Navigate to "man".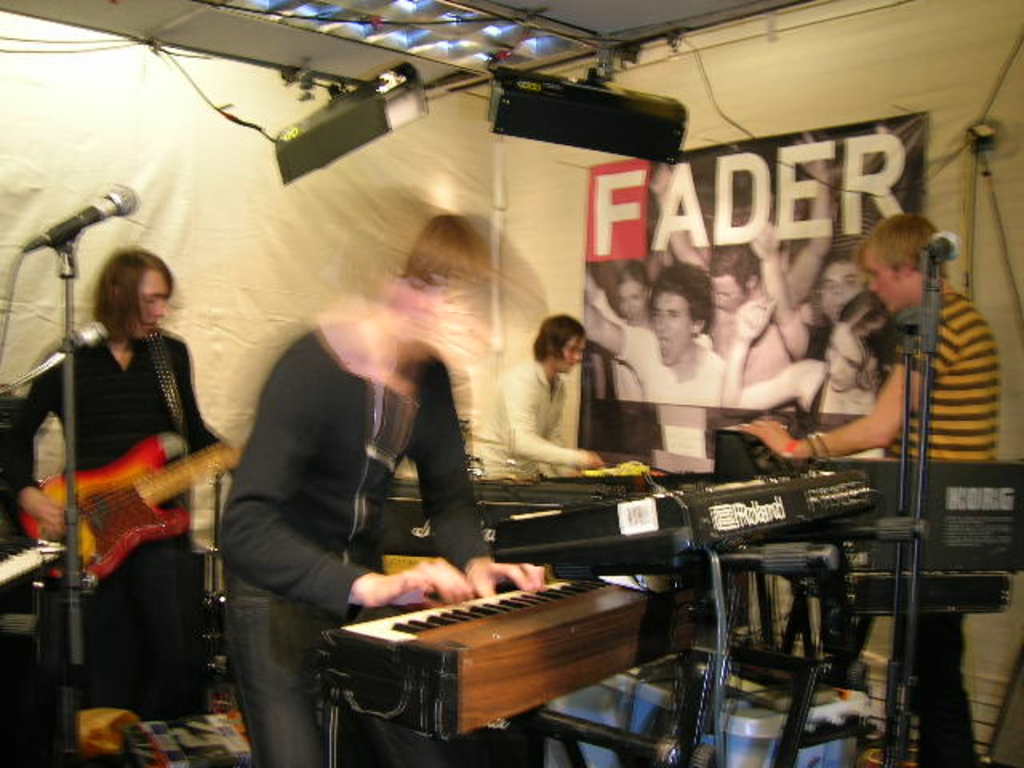
Navigation target: {"left": 646, "top": 162, "right": 792, "bottom": 406}.
